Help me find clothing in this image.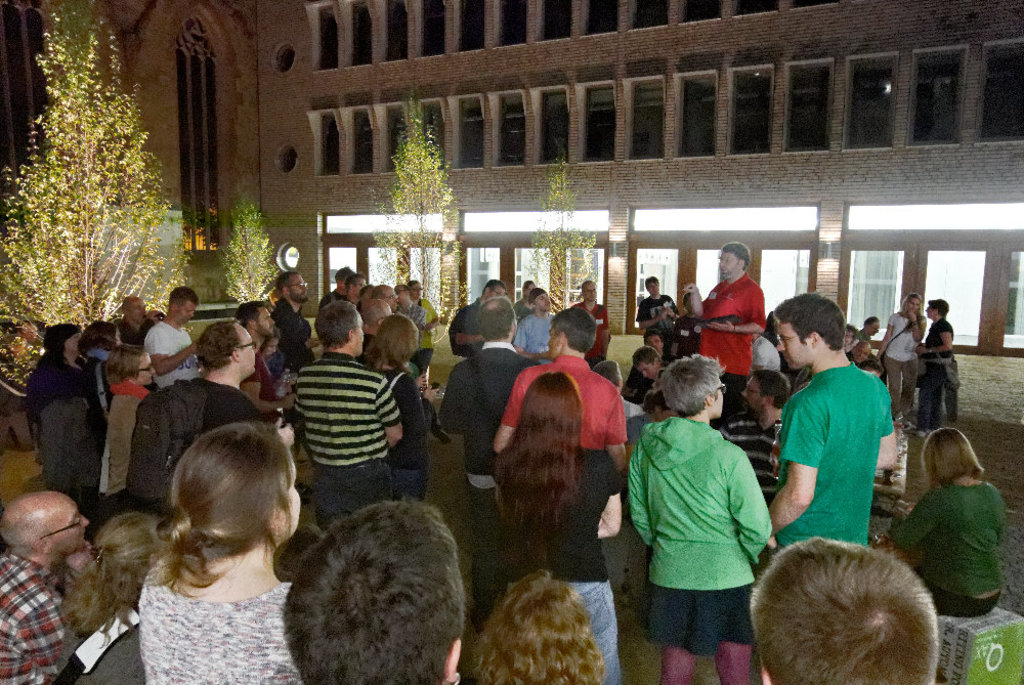
Found it: locate(23, 320, 112, 502).
